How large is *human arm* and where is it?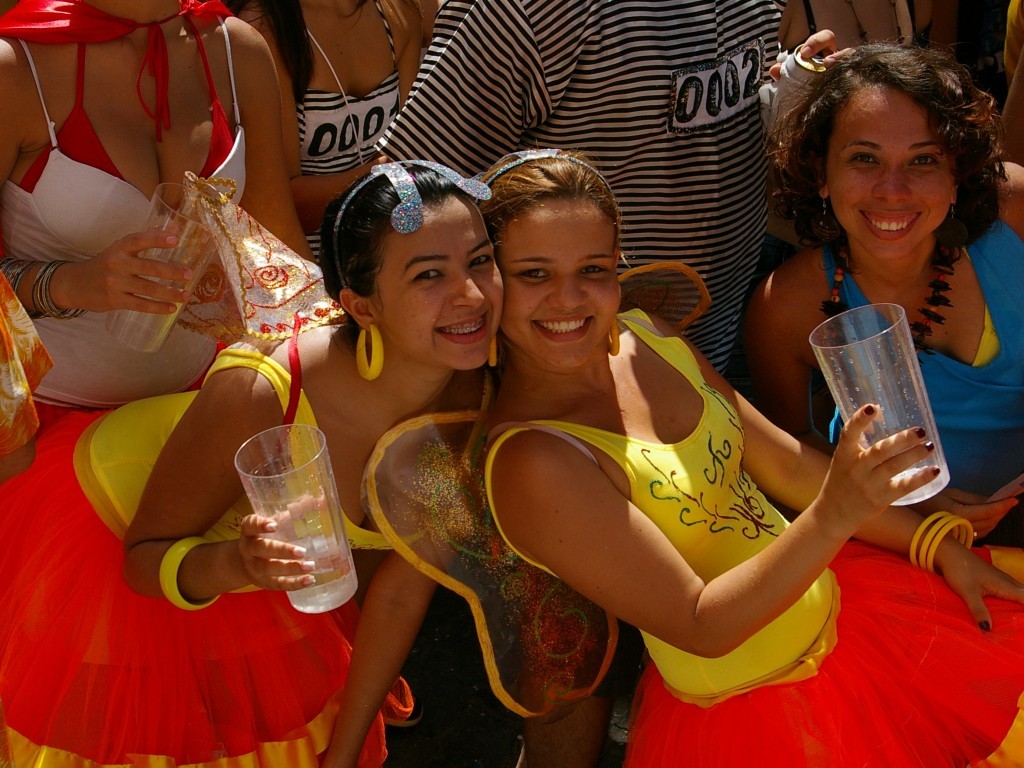
Bounding box: <region>997, 42, 1023, 163</region>.
